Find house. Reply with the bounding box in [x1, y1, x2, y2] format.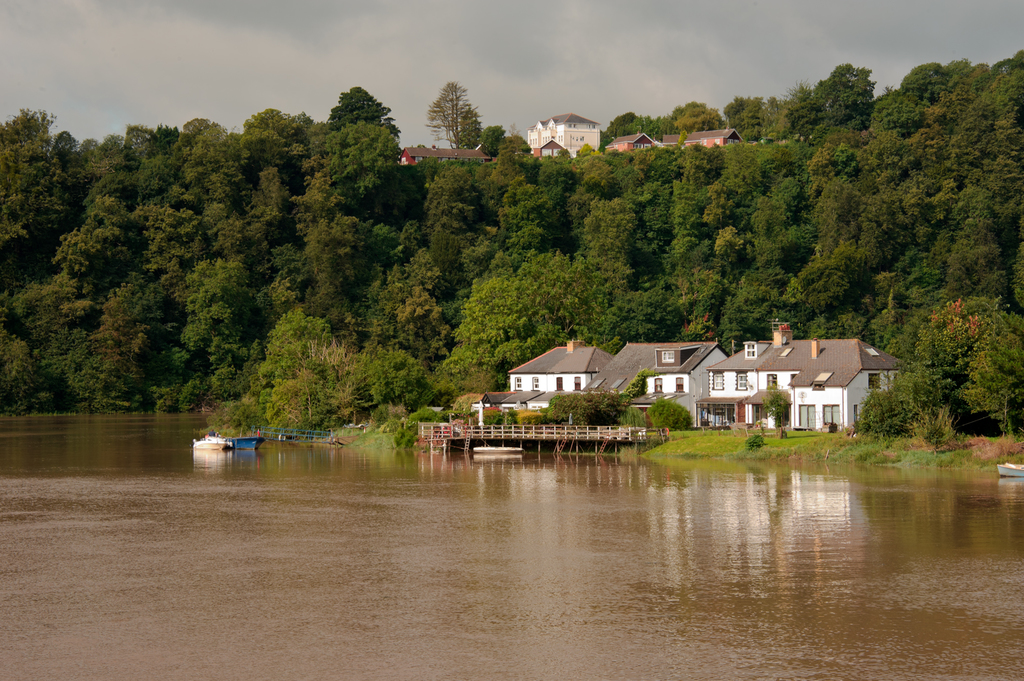
[513, 342, 611, 427].
